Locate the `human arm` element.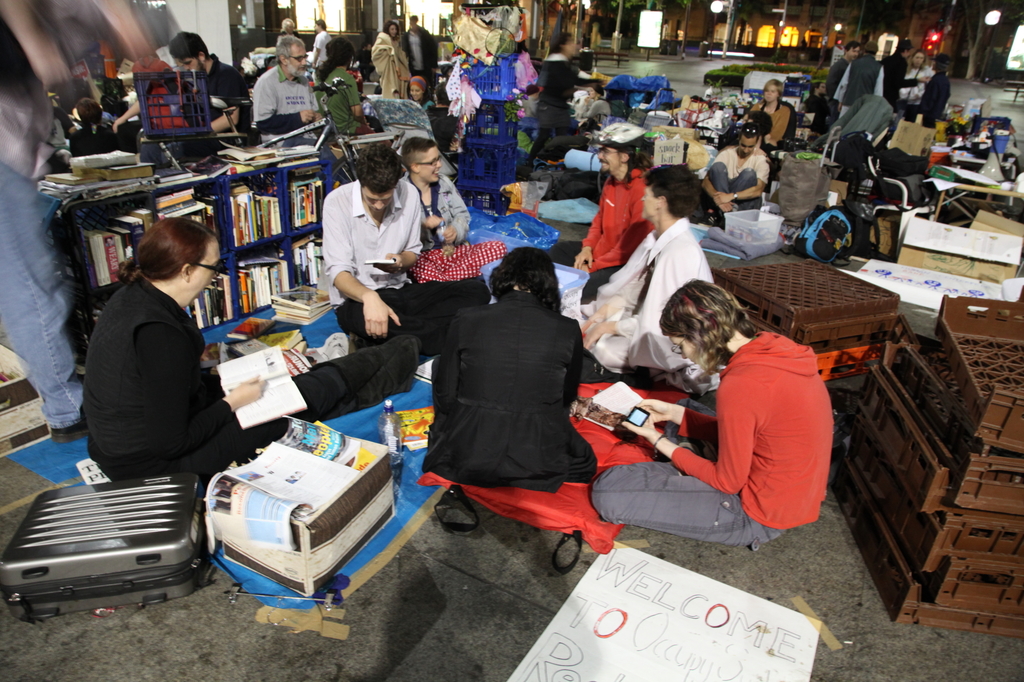
Element bbox: l=736, t=102, r=758, b=131.
